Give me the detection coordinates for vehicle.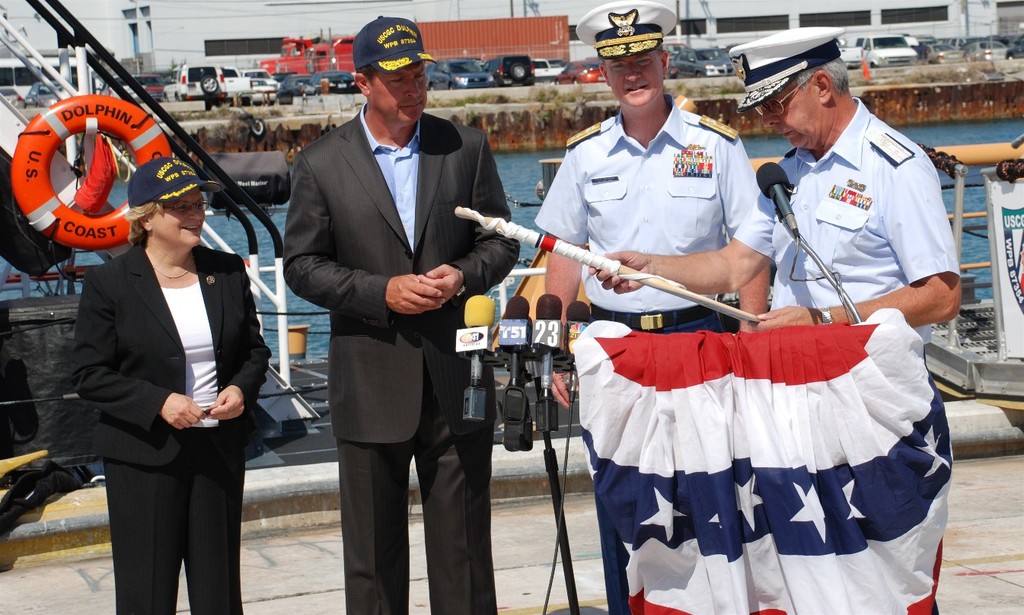
Rect(254, 70, 281, 97).
